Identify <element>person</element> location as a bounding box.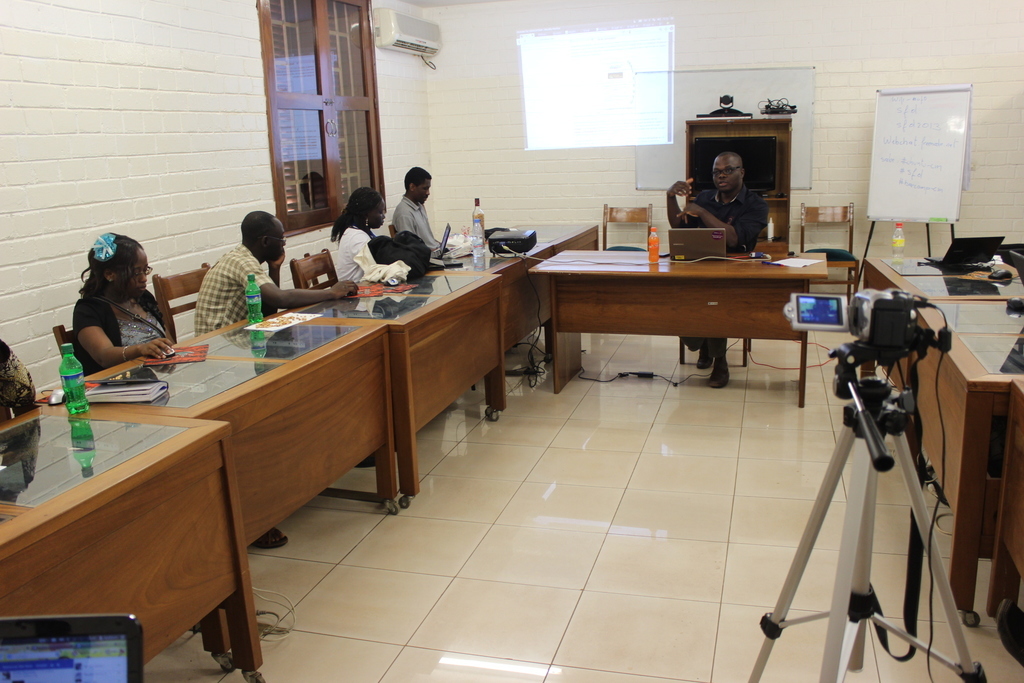
x1=56 y1=218 x2=167 y2=411.
